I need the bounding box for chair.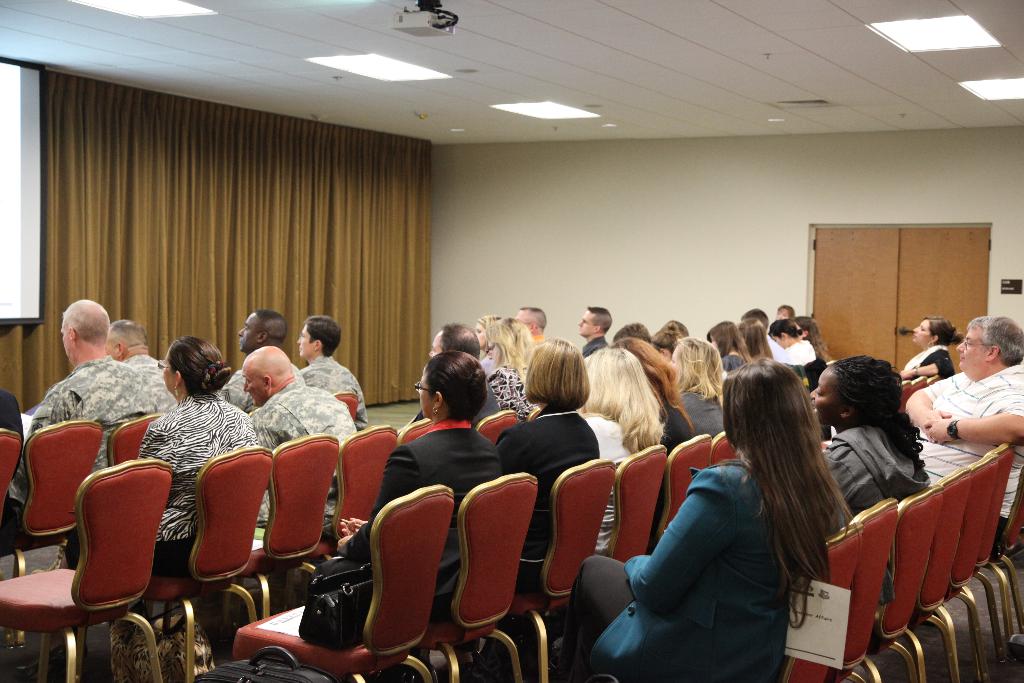
Here it is: crop(879, 488, 945, 682).
